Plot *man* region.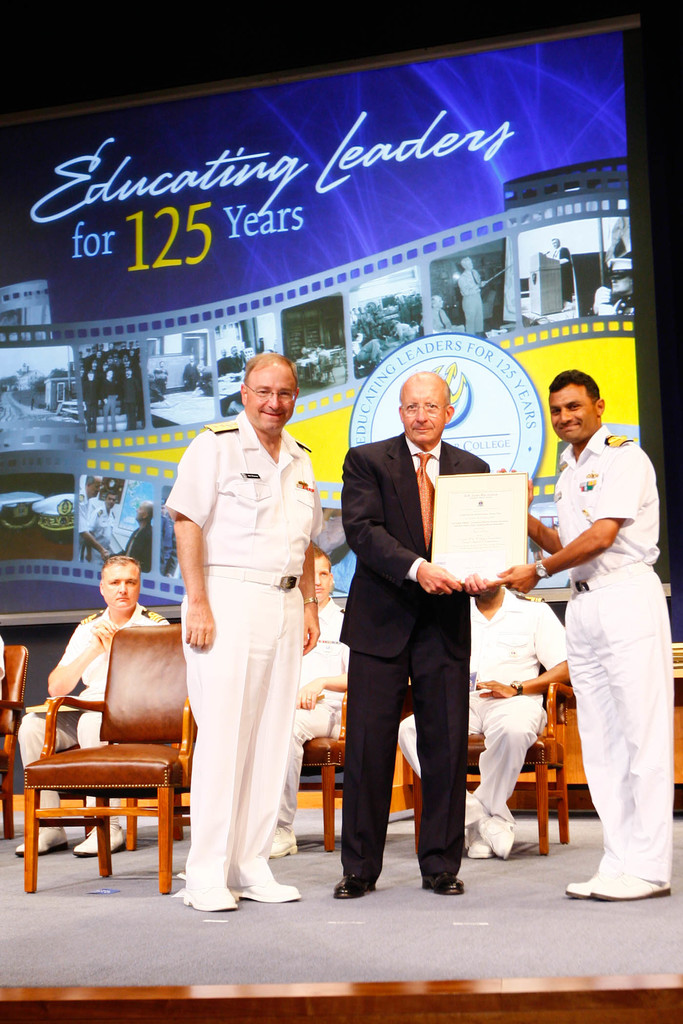
Plotted at <bbox>353, 333, 362, 356</bbox>.
